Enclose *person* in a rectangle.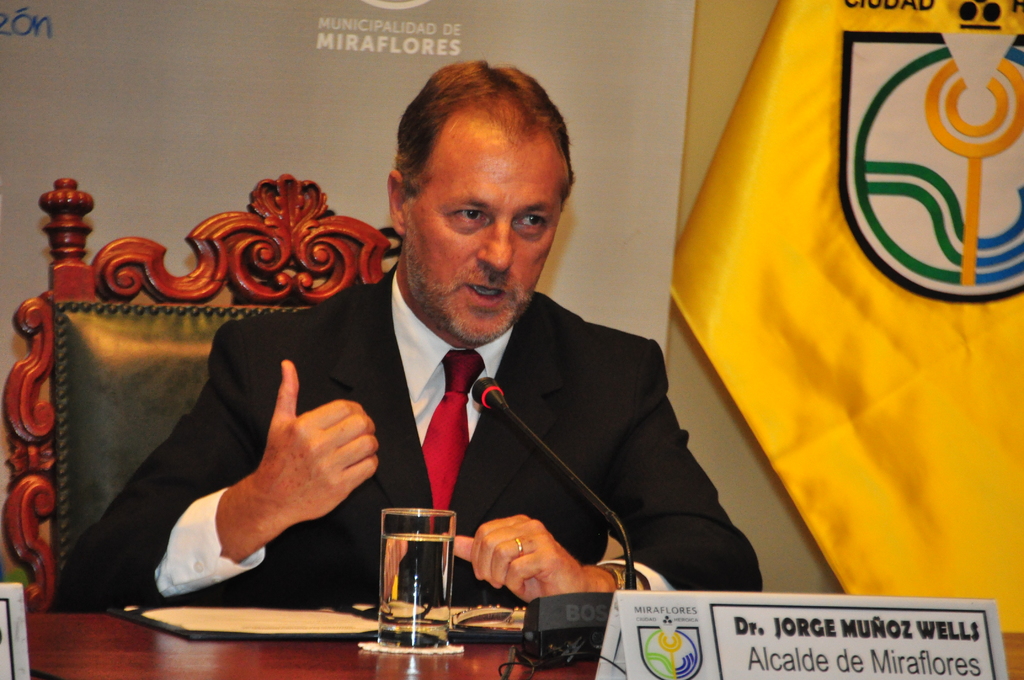
detection(52, 58, 758, 598).
